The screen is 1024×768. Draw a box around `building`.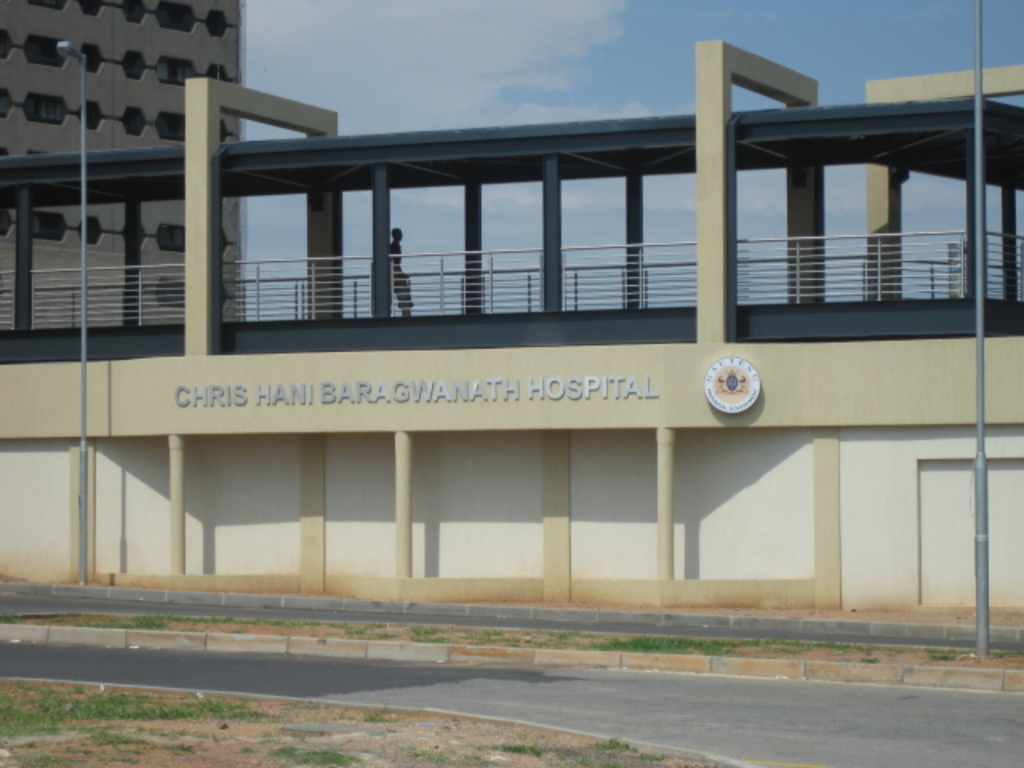
{"x1": 0, "y1": 0, "x2": 250, "y2": 317}.
